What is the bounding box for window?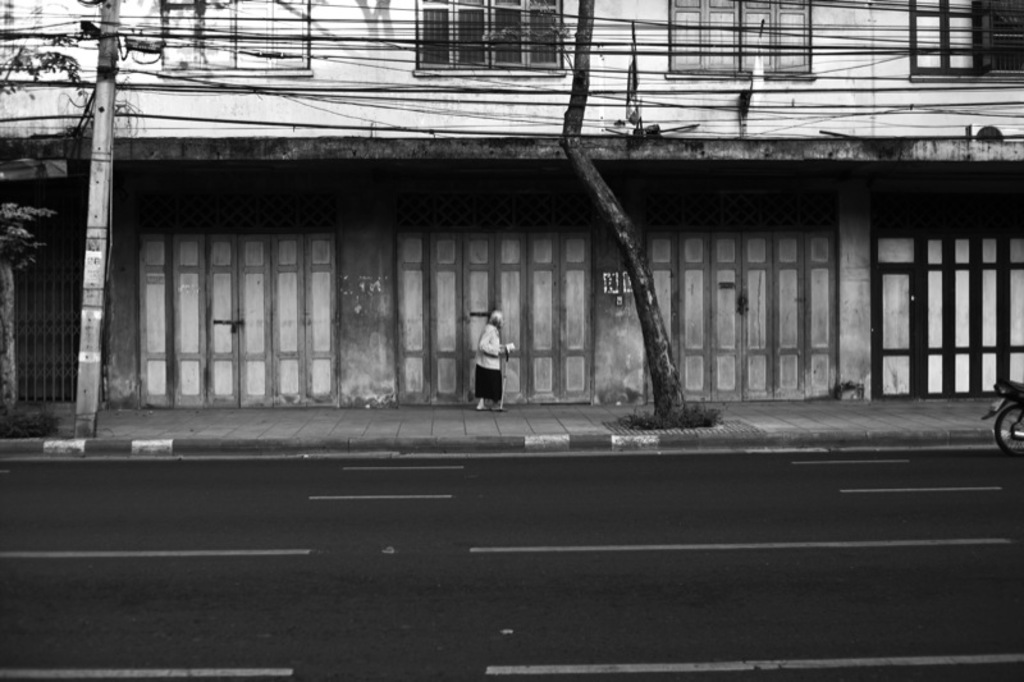
detection(411, 1, 568, 75).
